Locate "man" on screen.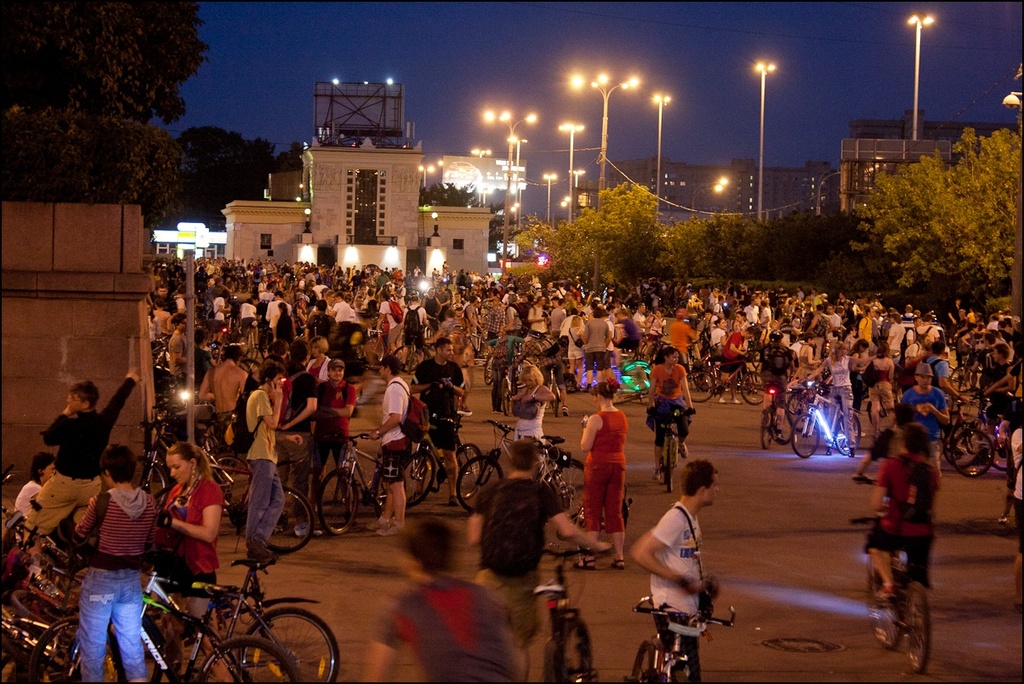
On screen at BBox(739, 299, 763, 333).
